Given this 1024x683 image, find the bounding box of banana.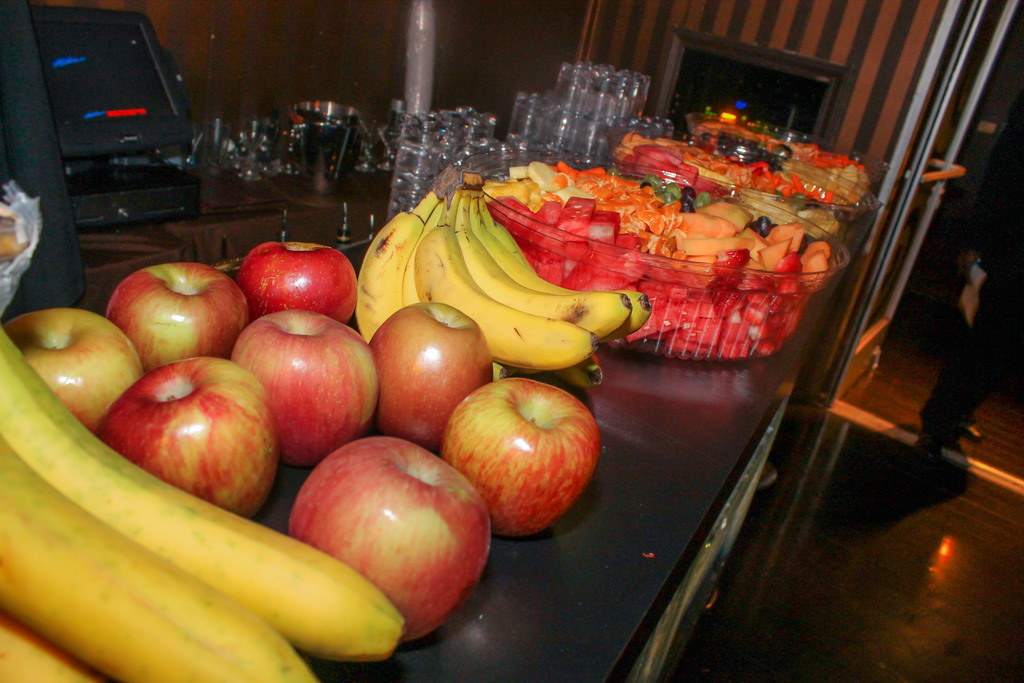
[0, 429, 316, 682].
